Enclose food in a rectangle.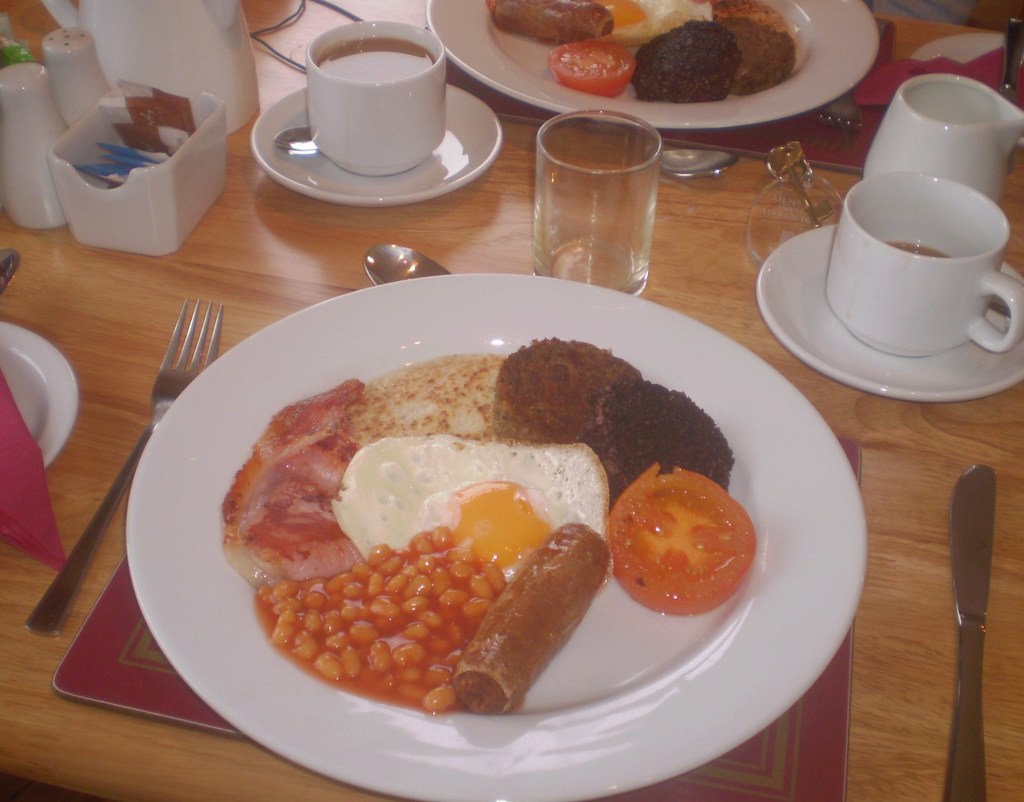
[719, 14, 796, 93].
